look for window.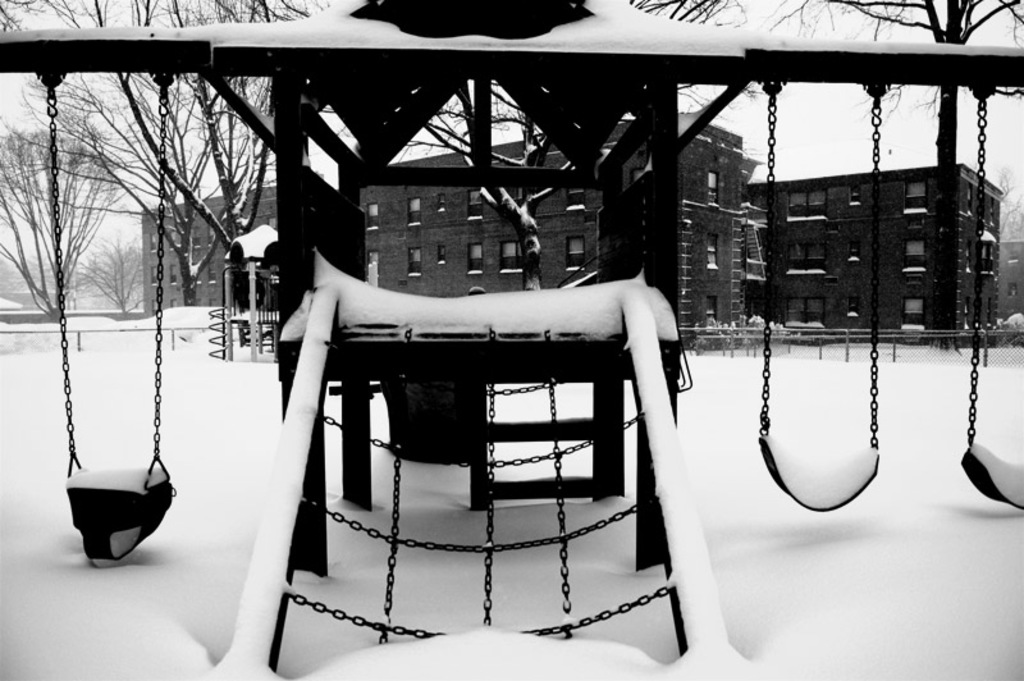
Found: pyautogui.locateOnScreen(783, 291, 823, 330).
